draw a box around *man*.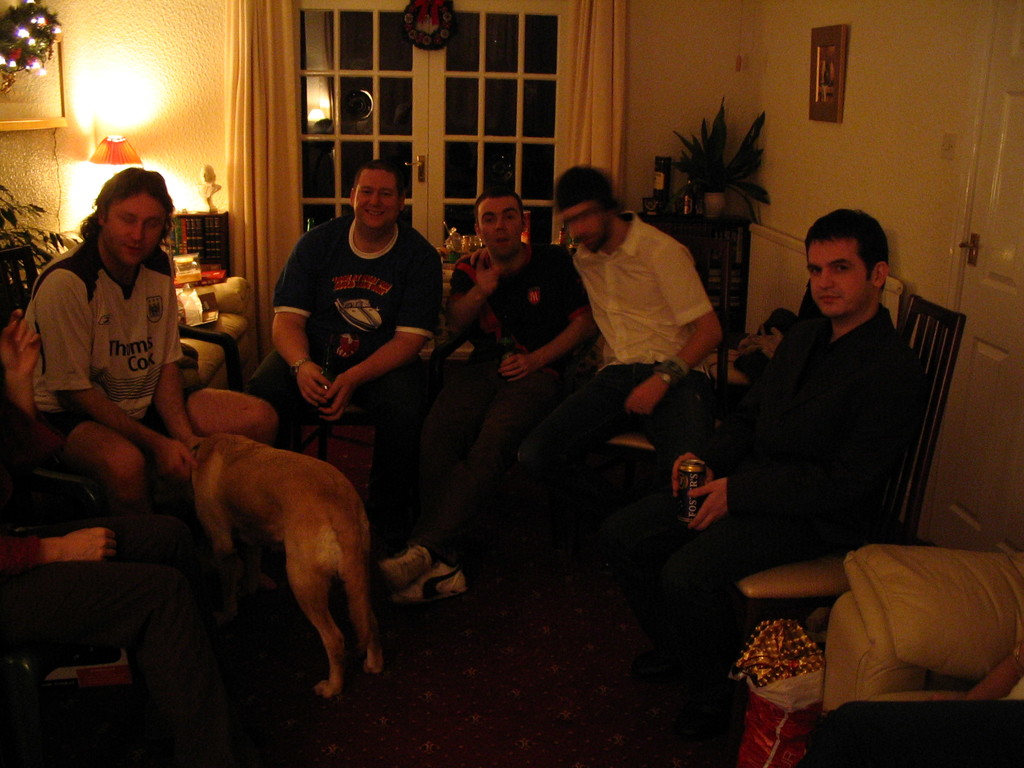
[687,200,924,741].
